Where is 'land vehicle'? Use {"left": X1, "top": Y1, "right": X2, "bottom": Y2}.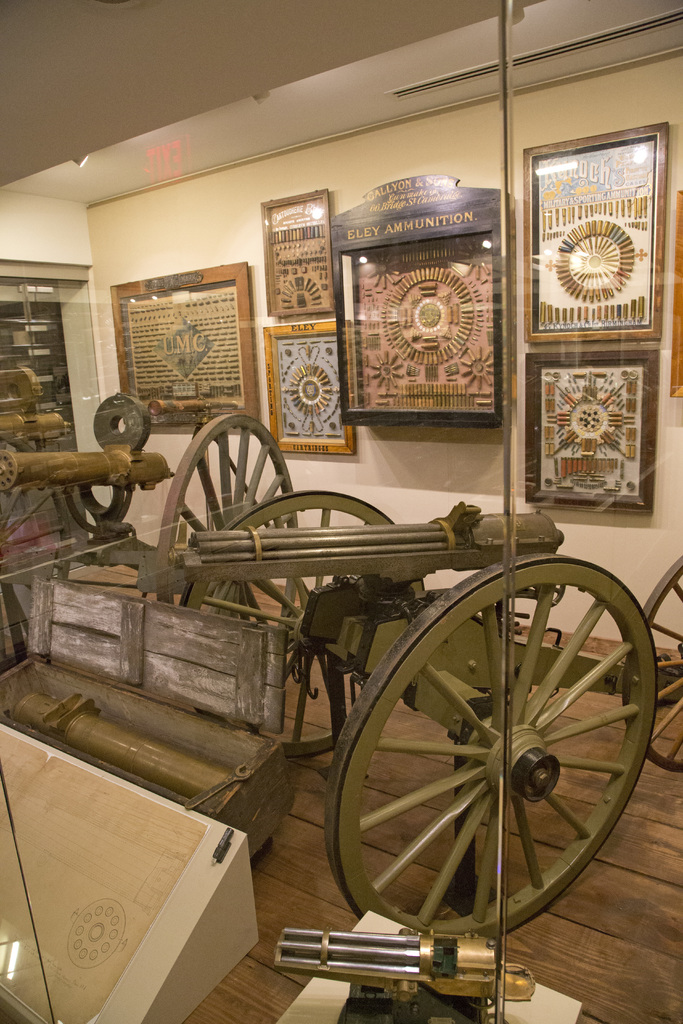
{"left": 63, "top": 359, "right": 650, "bottom": 1023}.
